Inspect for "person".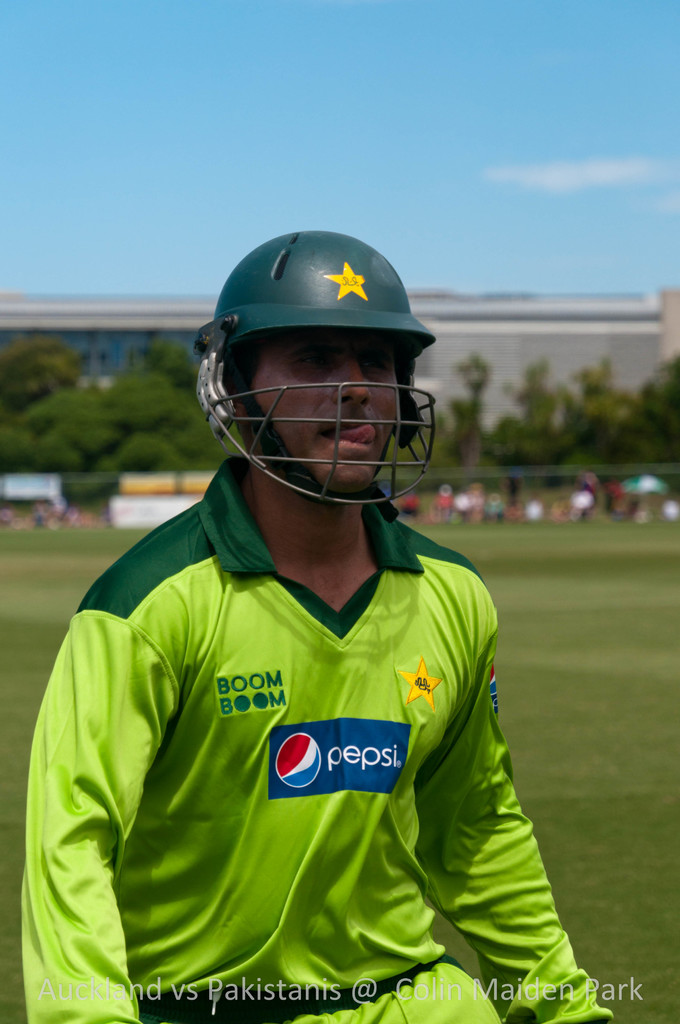
Inspection: select_region(29, 237, 571, 1023).
